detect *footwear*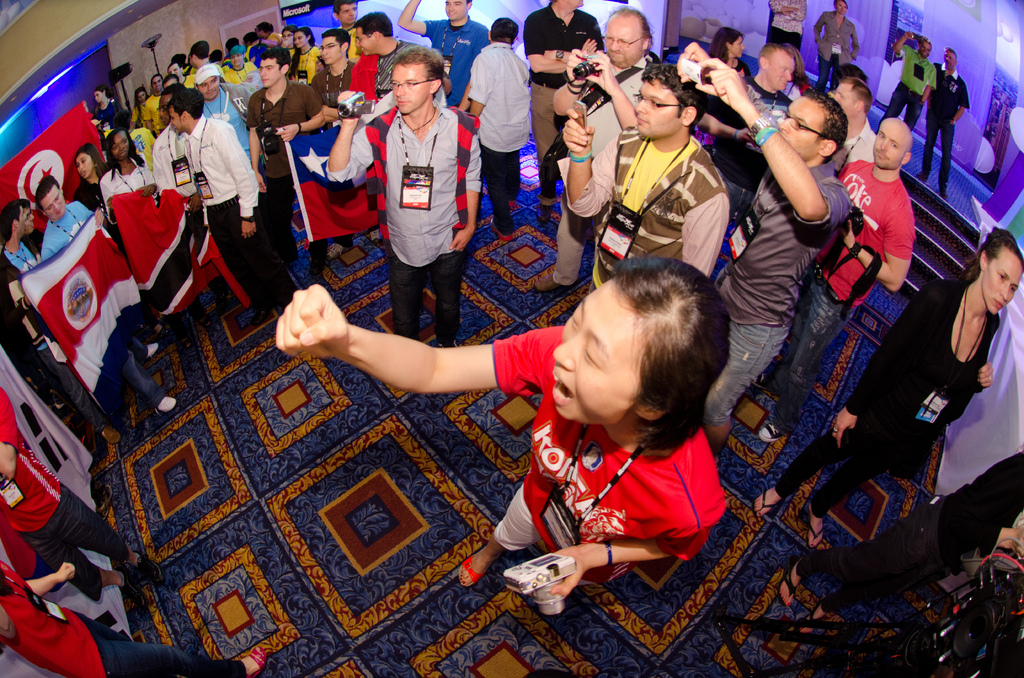
250 307 269 328
